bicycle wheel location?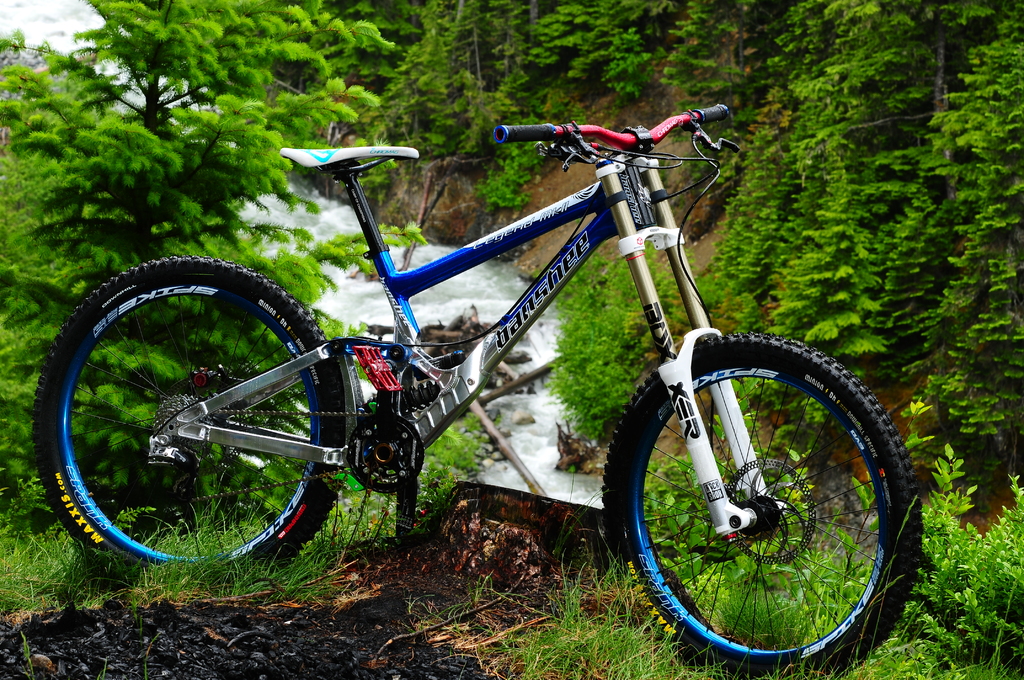
region(36, 268, 369, 581)
